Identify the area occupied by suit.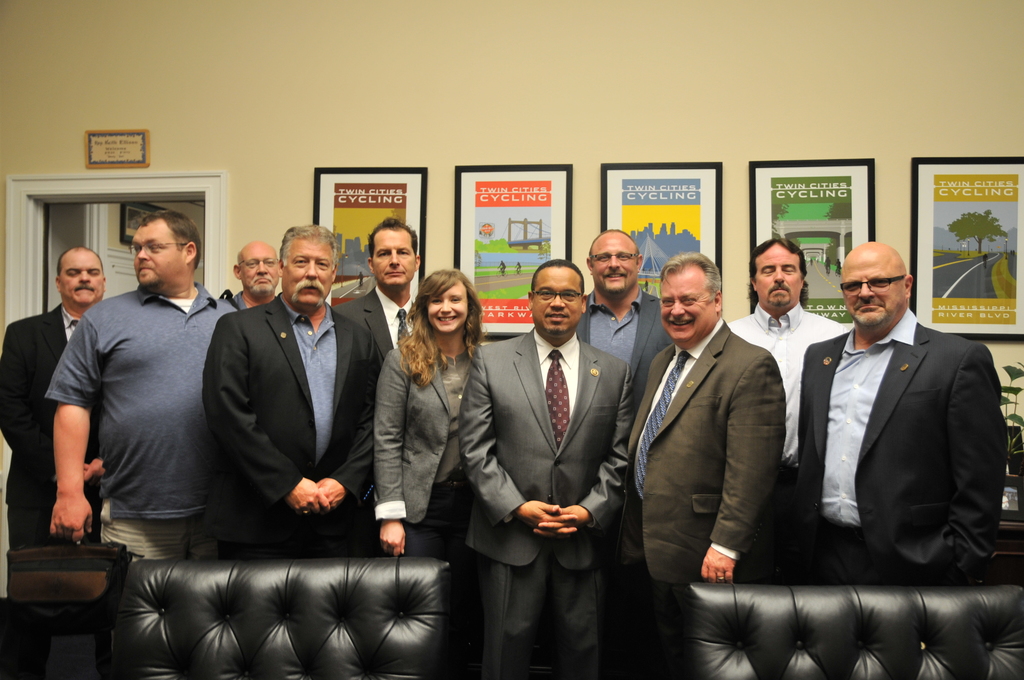
Area: {"left": 0, "top": 303, "right": 77, "bottom": 551}.
